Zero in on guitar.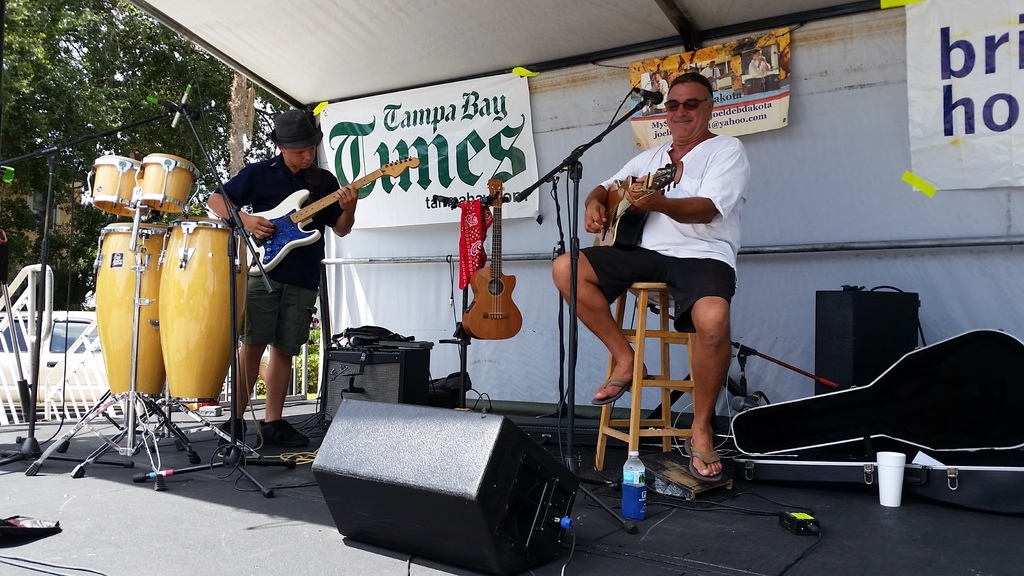
Zeroed in: bbox(461, 172, 527, 338).
